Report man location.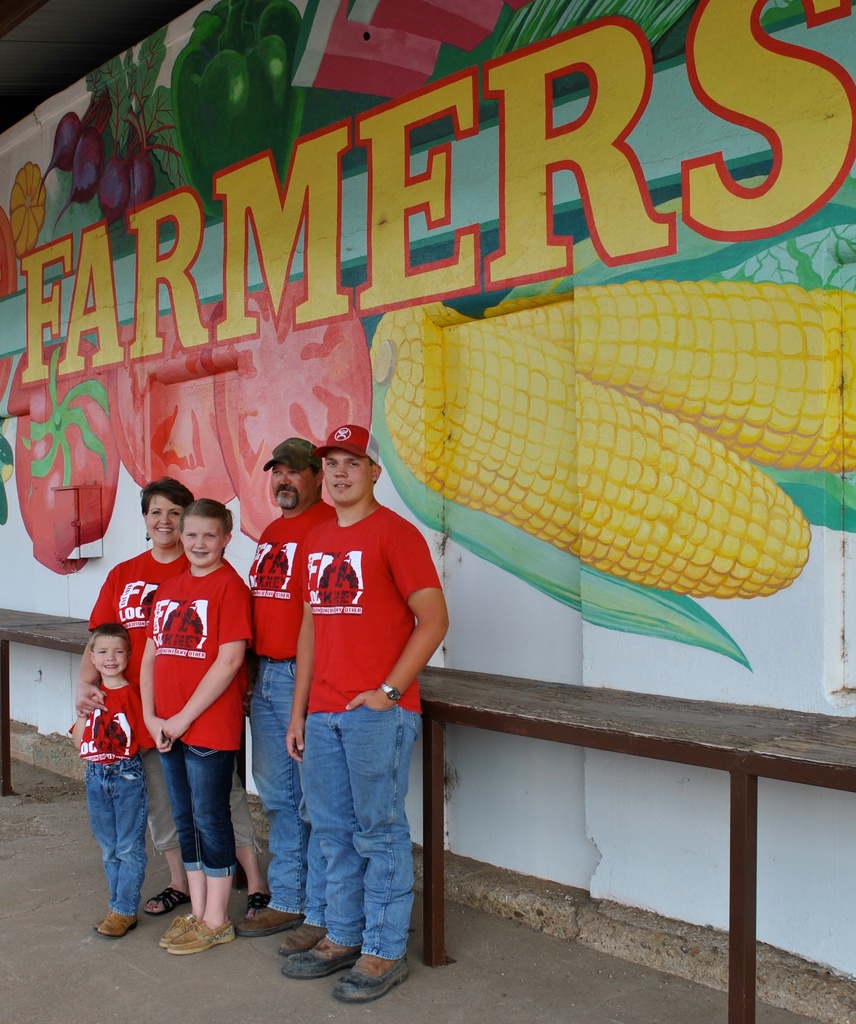
Report: <region>282, 424, 451, 999</region>.
